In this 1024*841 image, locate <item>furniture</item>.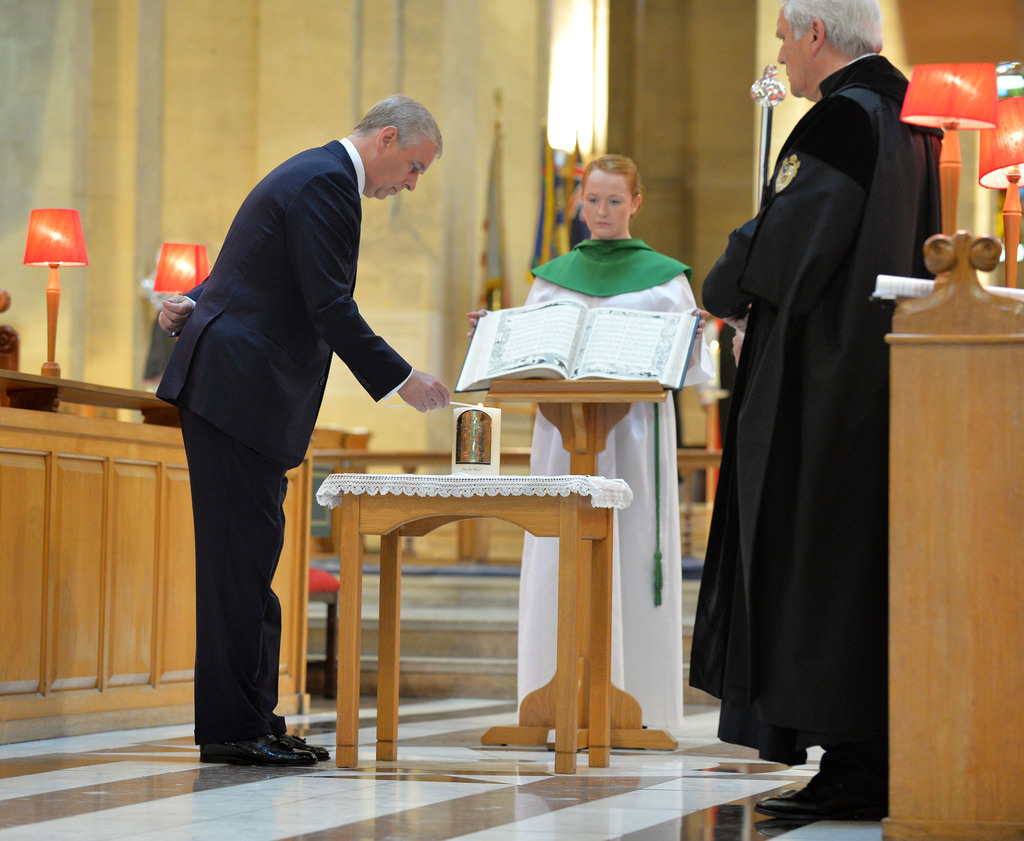
Bounding box: crop(0, 407, 314, 744).
